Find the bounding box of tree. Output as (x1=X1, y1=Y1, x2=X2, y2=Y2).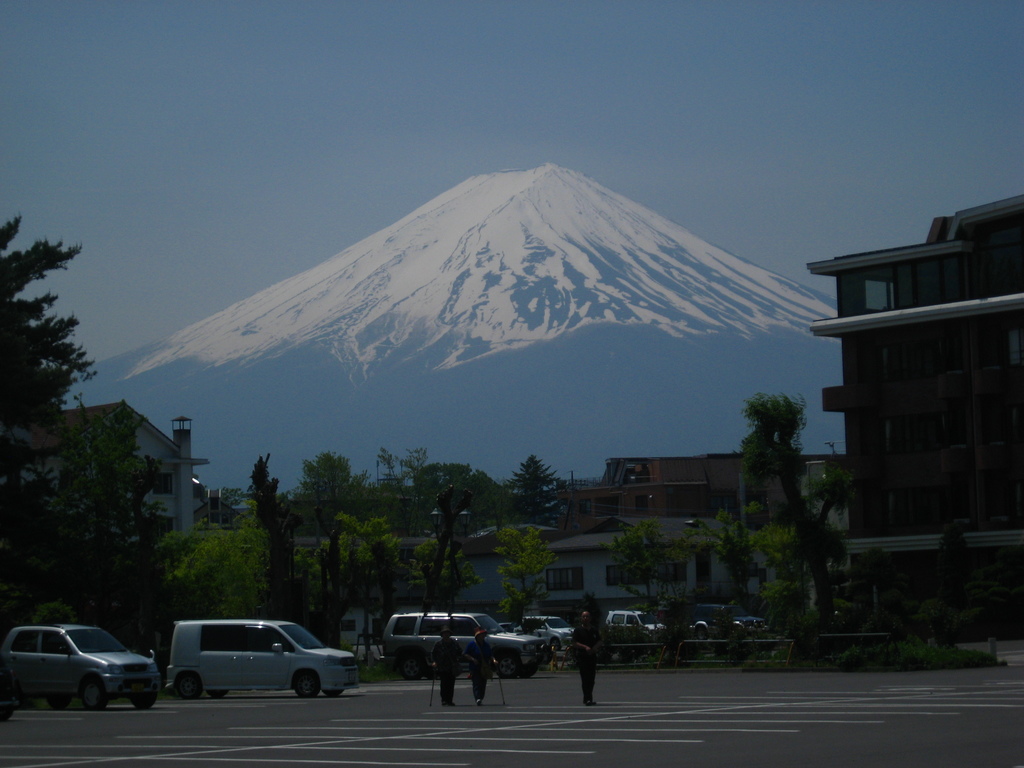
(x1=39, y1=399, x2=174, y2=650).
